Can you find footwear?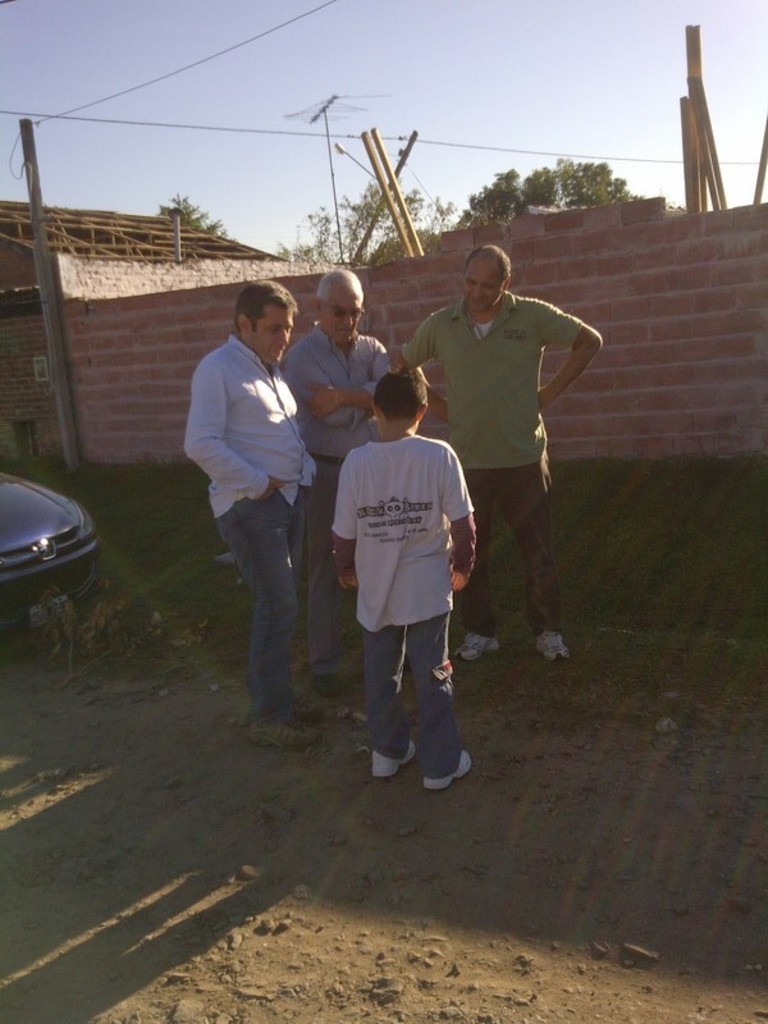
Yes, bounding box: pyautogui.locateOnScreen(458, 634, 507, 660).
